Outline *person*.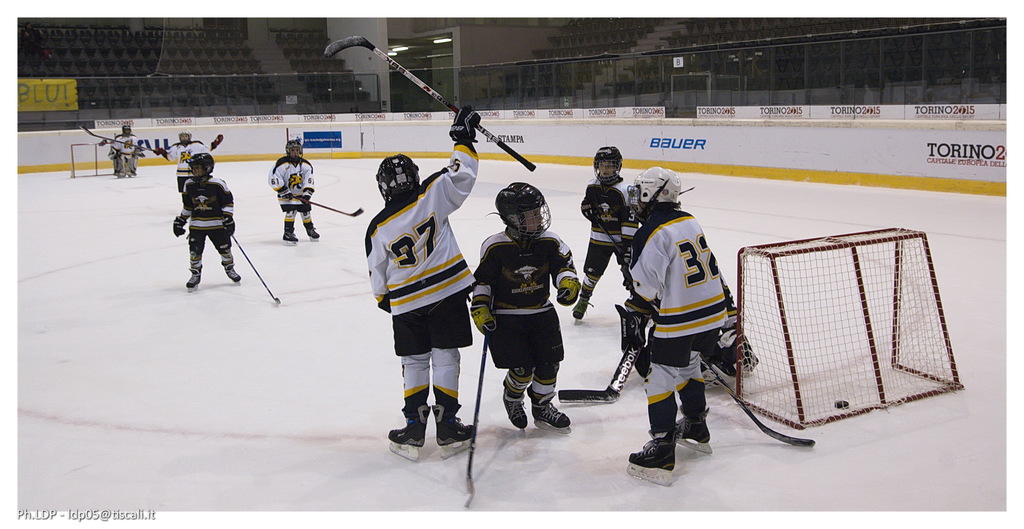
Outline: l=163, t=119, r=202, b=198.
